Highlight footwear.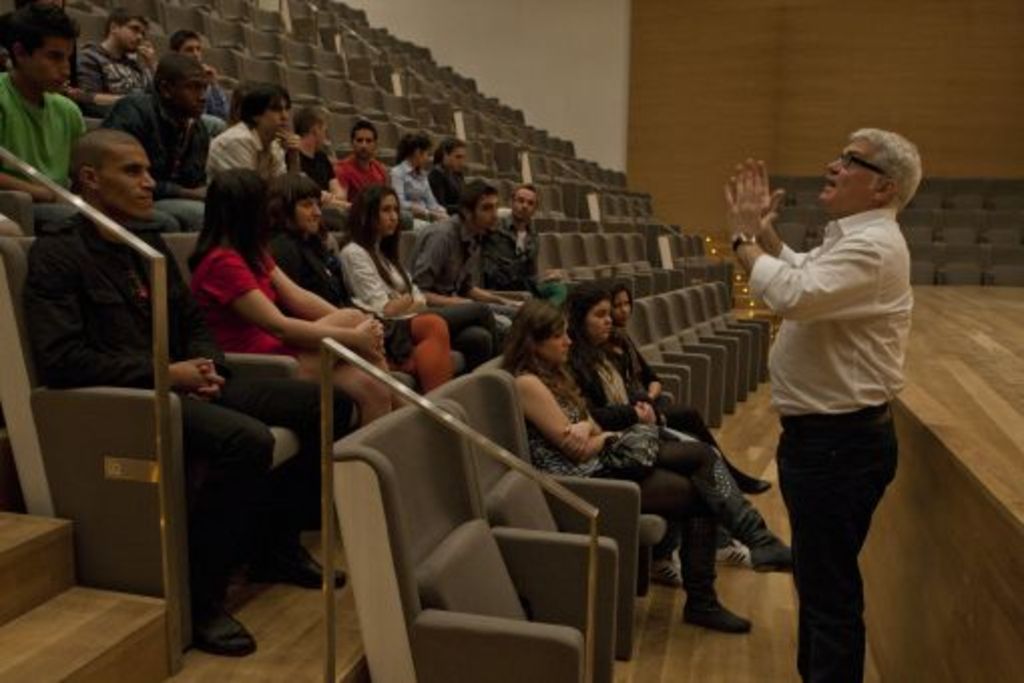
Highlighted region: <region>747, 476, 775, 492</region>.
